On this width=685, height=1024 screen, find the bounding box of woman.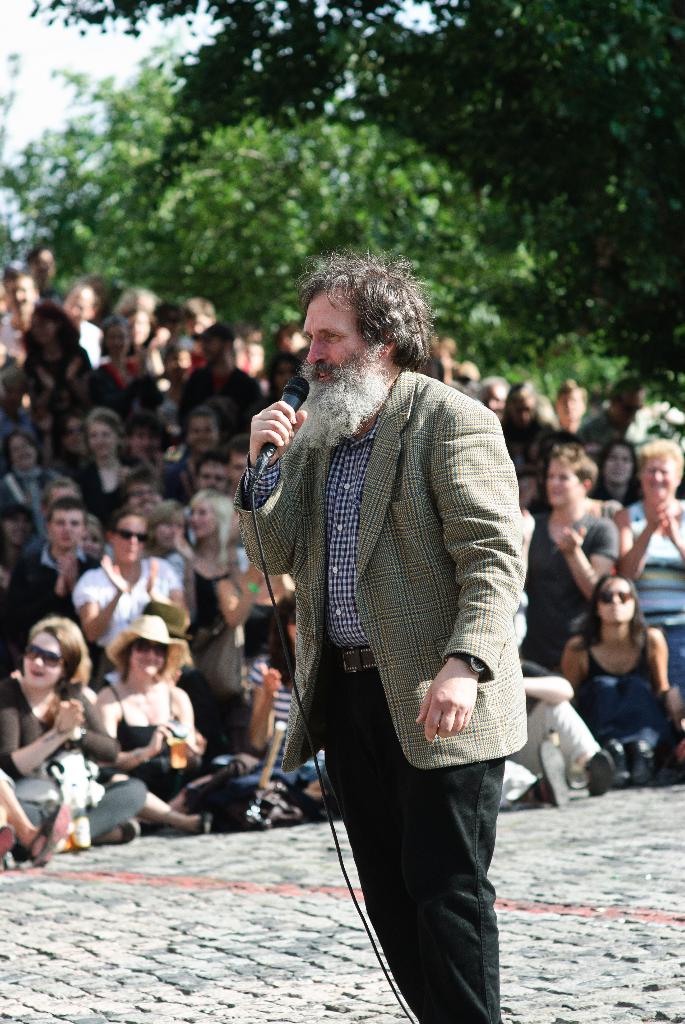
Bounding box: [x1=597, y1=444, x2=644, y2=503].
